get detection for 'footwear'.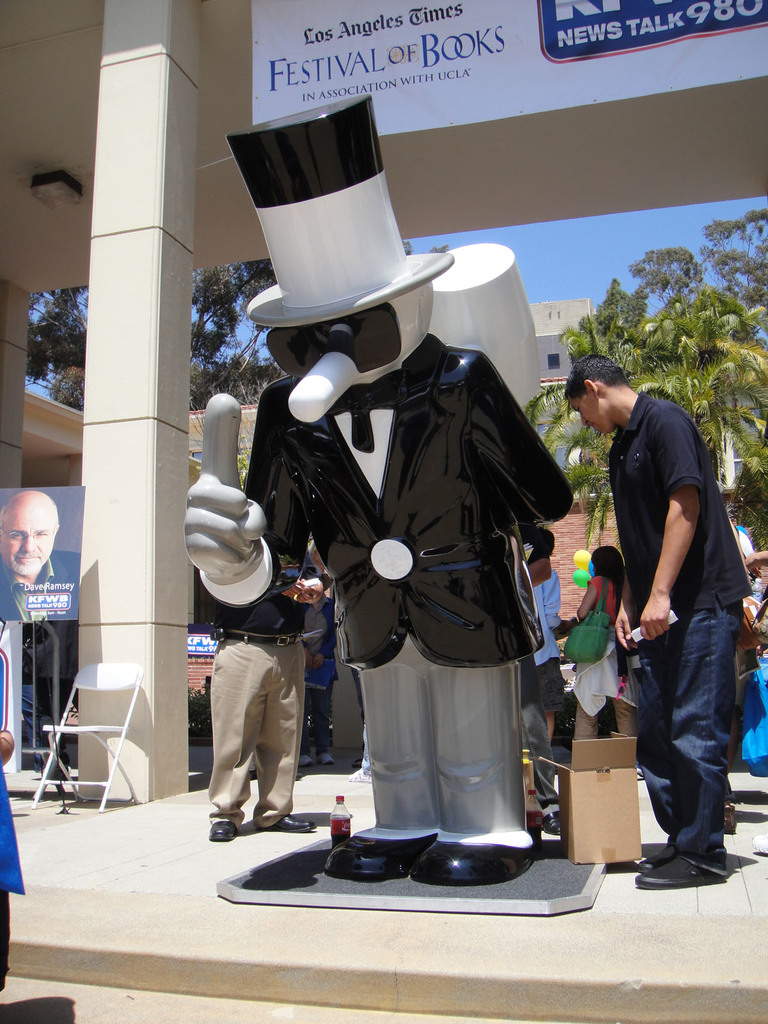
Detection: [634,854,724,889].
